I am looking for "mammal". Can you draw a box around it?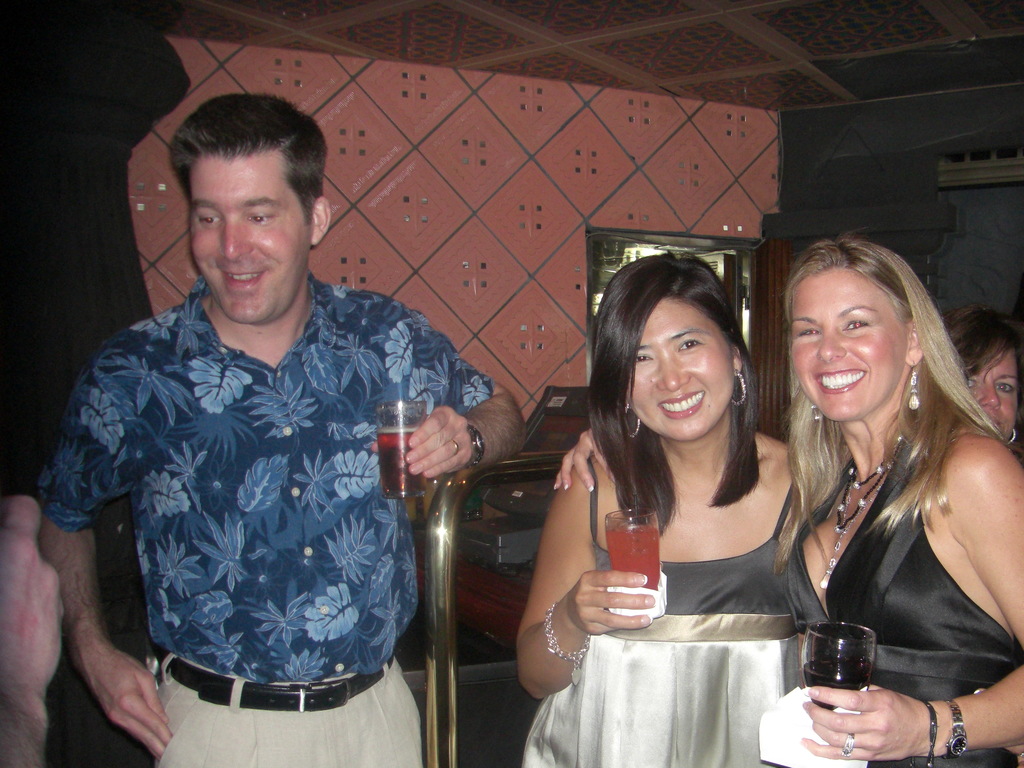
Sure, the bounding box is {"left": 506, "top": 247, "right": 812, "bottom": 767}.
